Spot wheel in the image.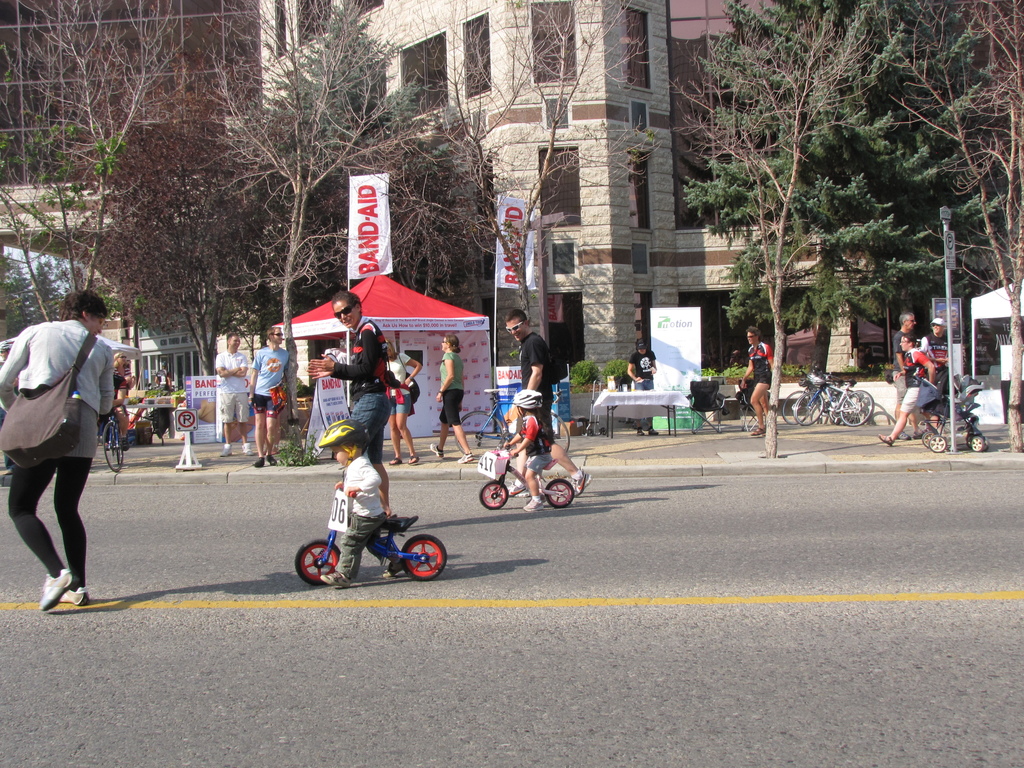
wheel found at {"x1": 927, "y1": 431, "x2": 942, "y2": 451}.
